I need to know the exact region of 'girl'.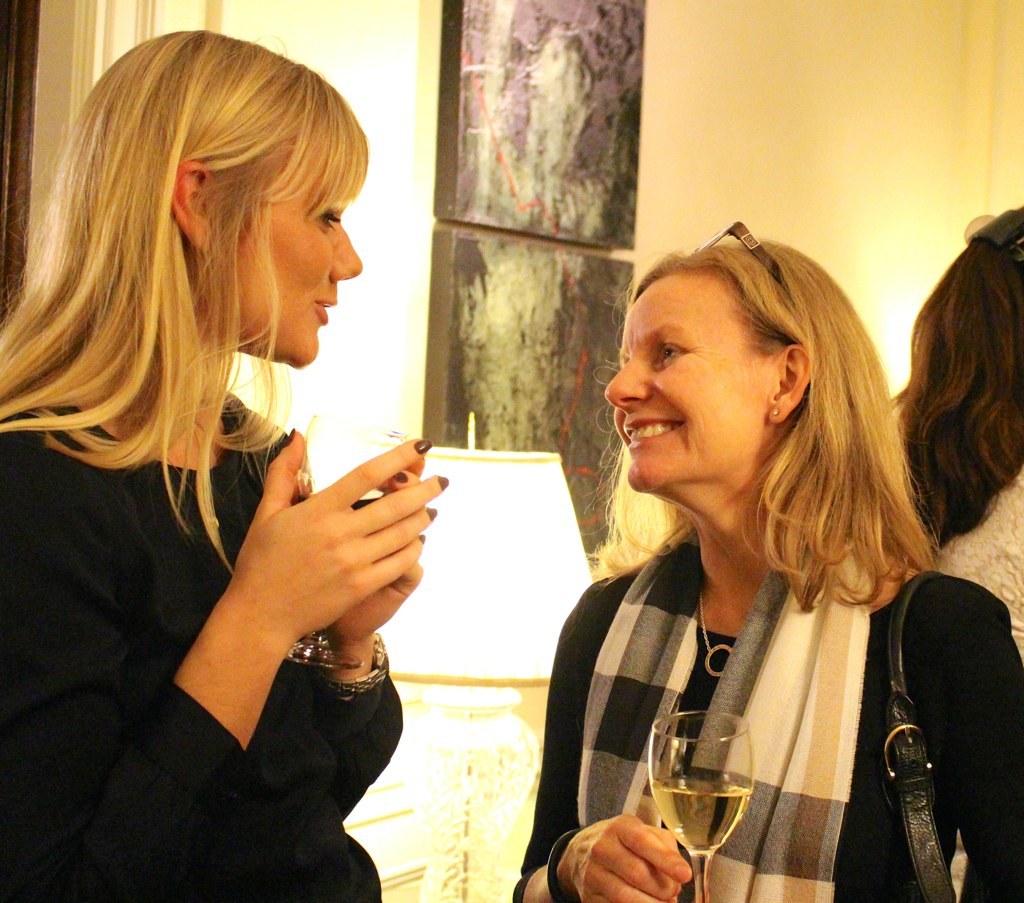
Region: 885 200 1023 663.
